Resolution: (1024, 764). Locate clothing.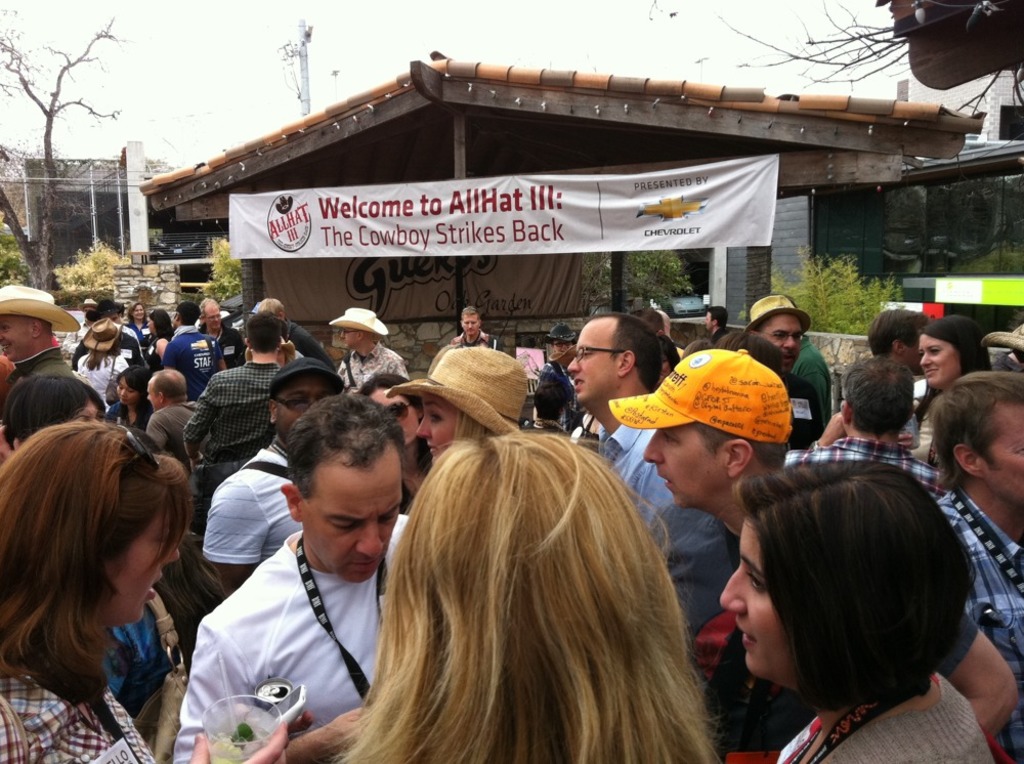
BBox(0, 653, 160, 763).
